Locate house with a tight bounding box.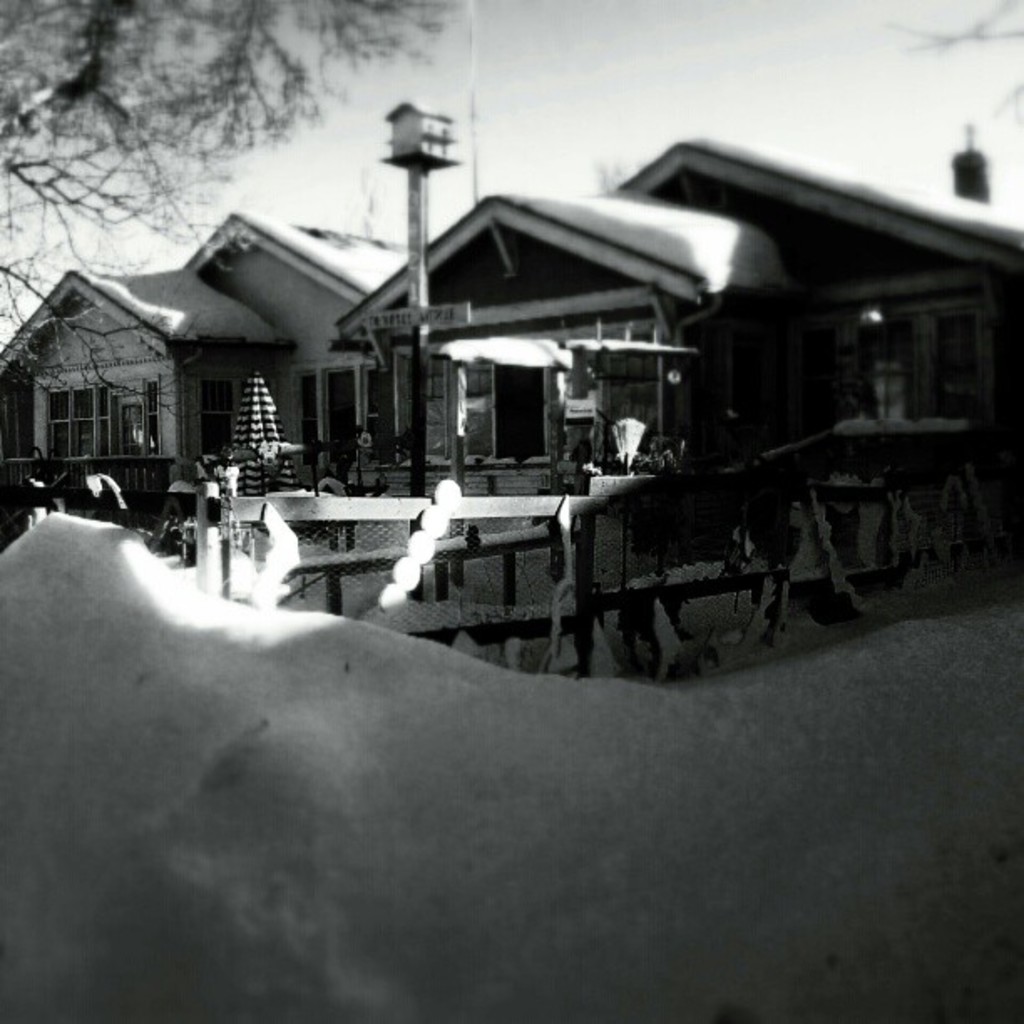
(x1=308, y1=110, x2=999, y2=631).
